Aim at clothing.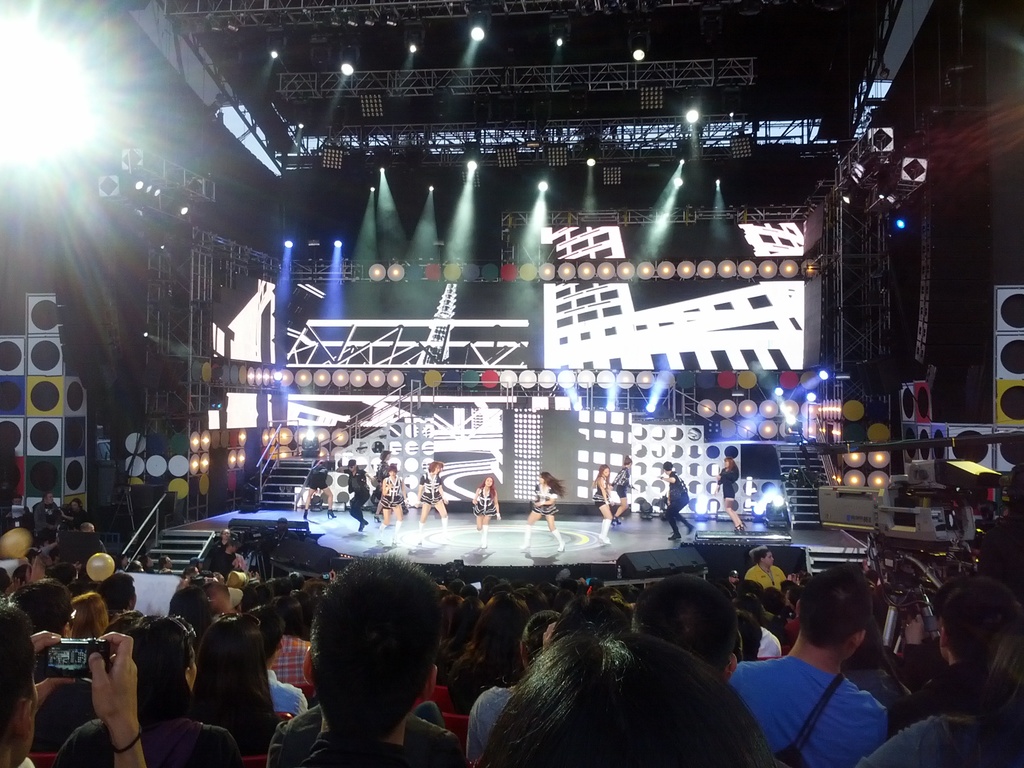
Aimed at box(529, 485, 559, 511).
